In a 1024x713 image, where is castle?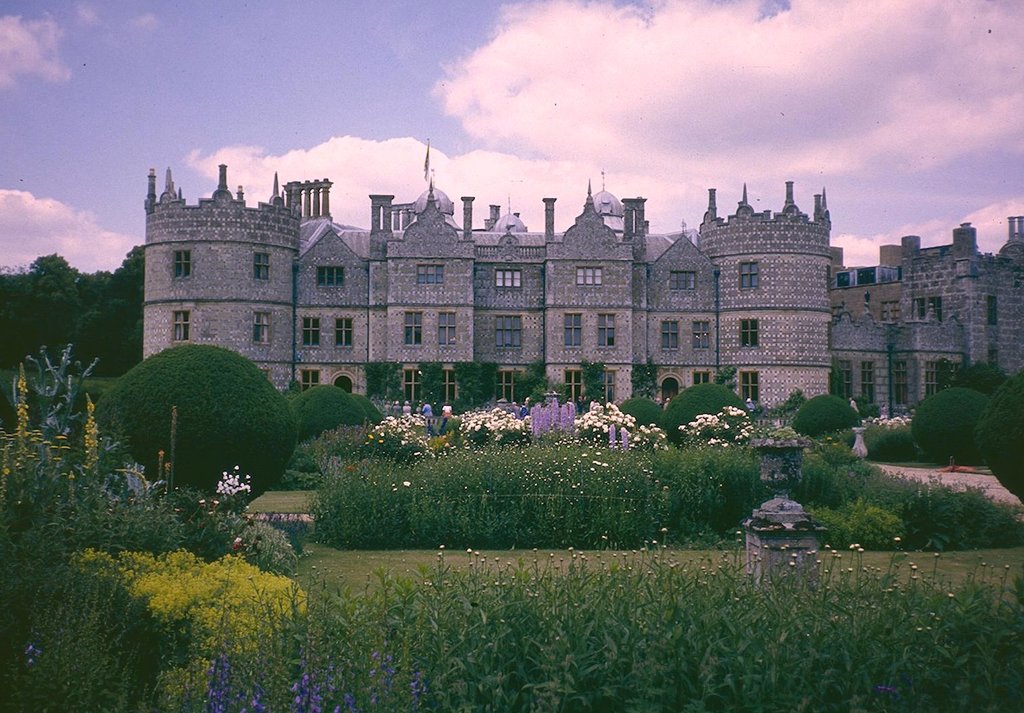
box(97, 129, 868, 447).
